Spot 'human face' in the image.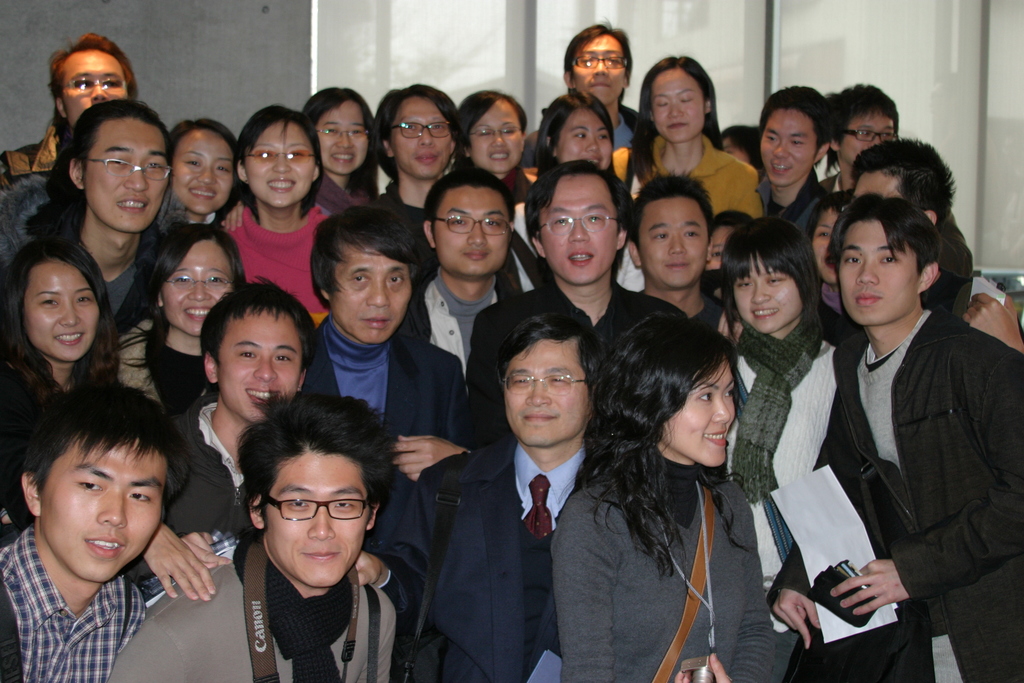
'human face' found at pyautogui.locateOnScreen(640, 197, 703, 284).
